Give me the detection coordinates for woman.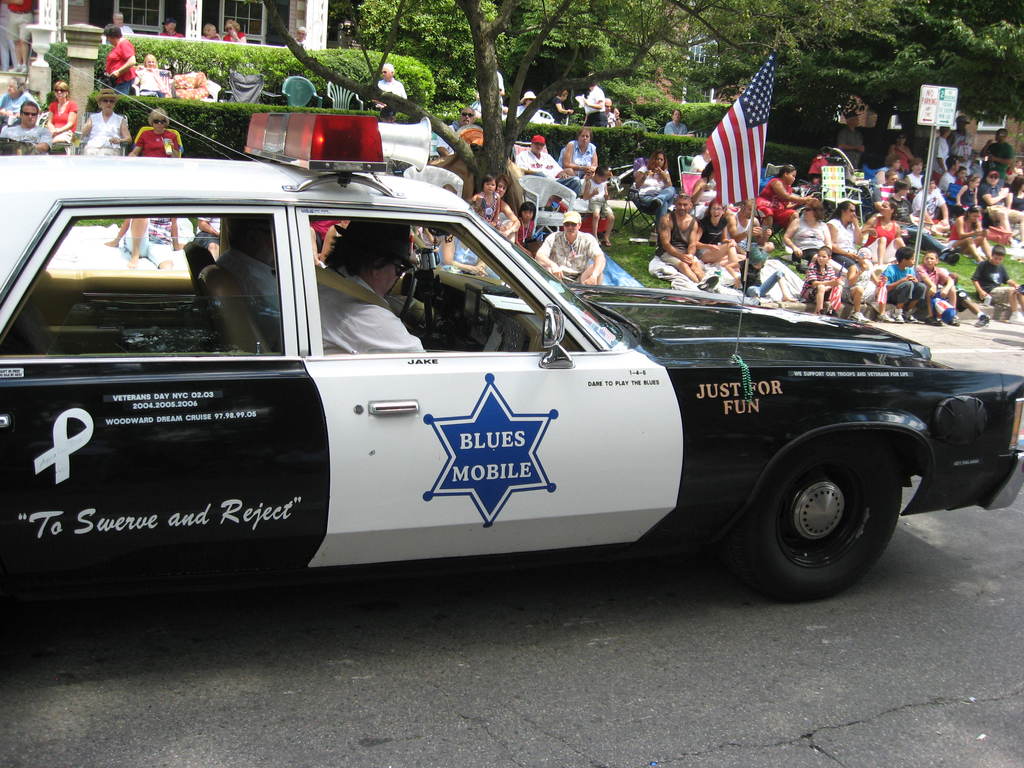
949 202 994 259.
